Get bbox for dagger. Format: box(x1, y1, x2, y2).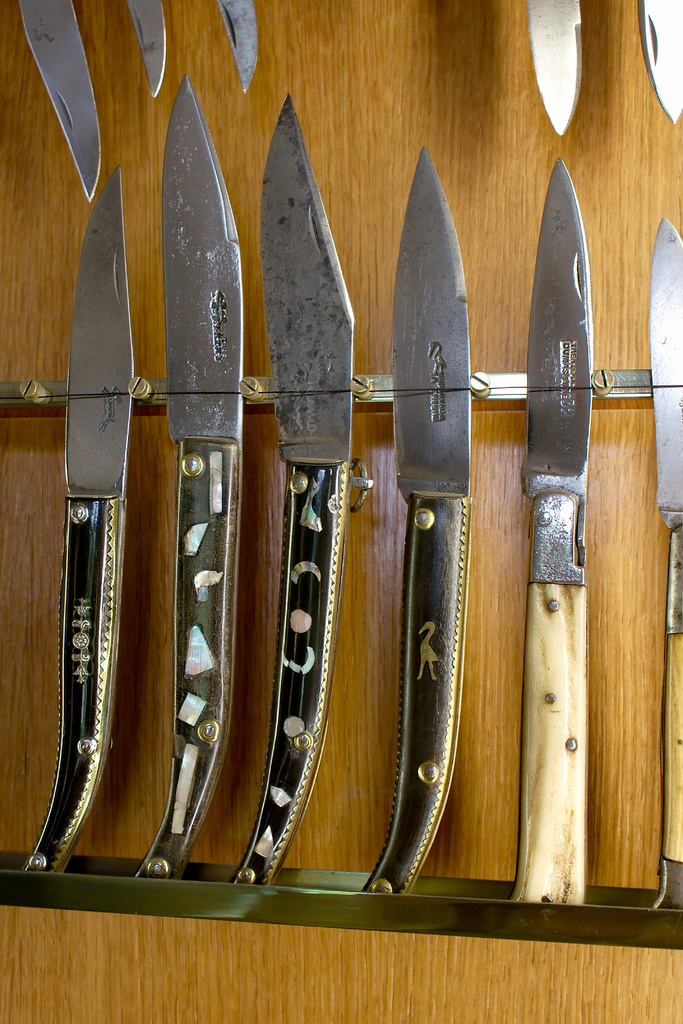
box(516, 0, 602, 138).
